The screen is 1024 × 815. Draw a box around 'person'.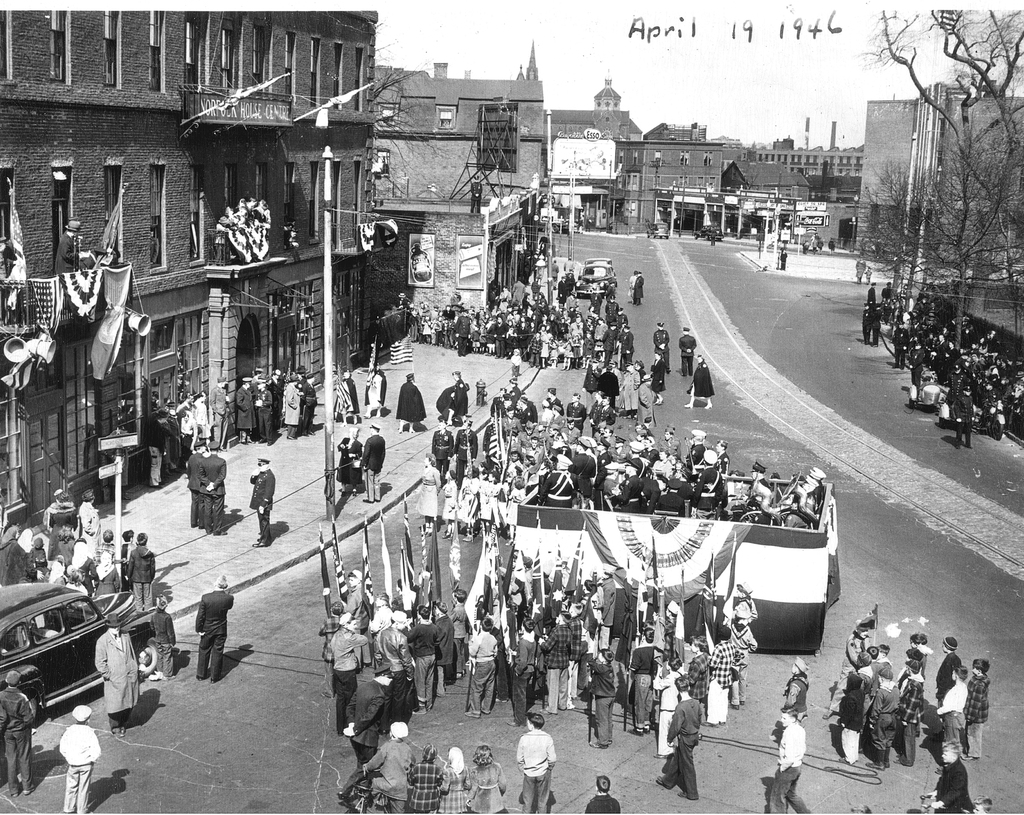
355 421 384 504.
